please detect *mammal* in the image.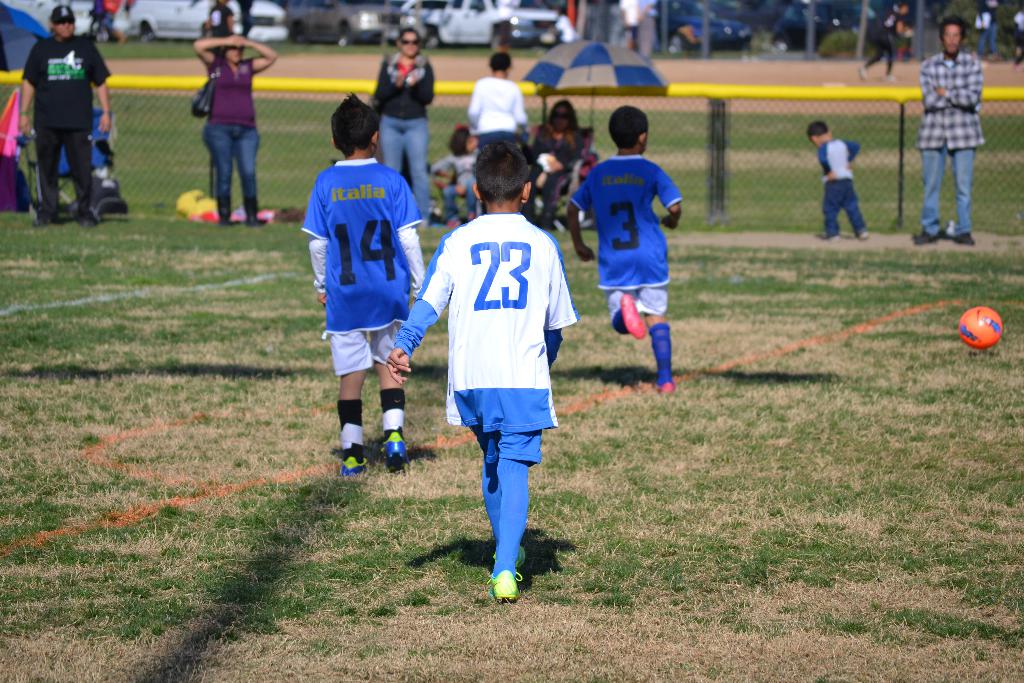
locate(532, 99, 593, 227).
